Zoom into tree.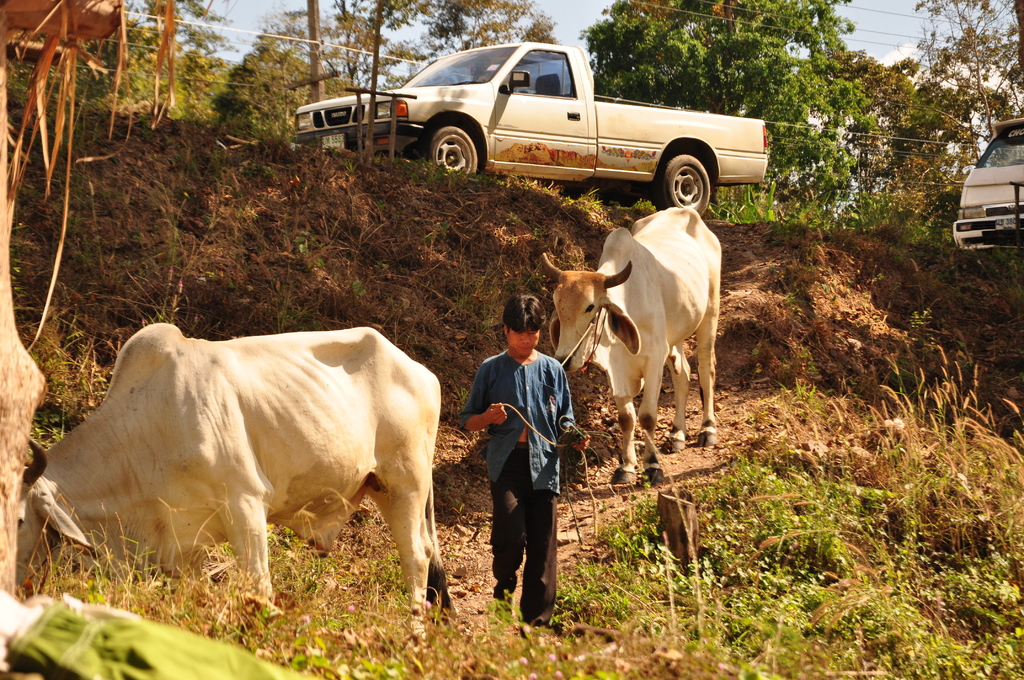
Zoom target: x1=14 y1=1 x2=248 y2=133.
